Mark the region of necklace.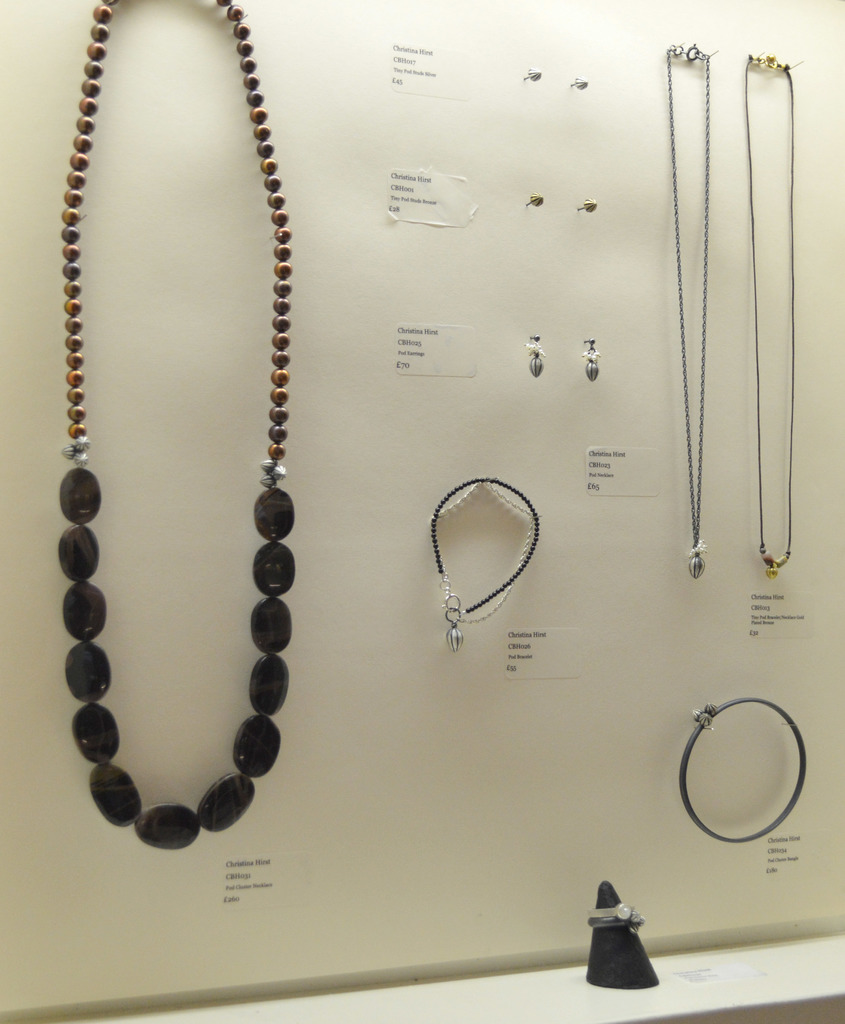
Region: 667:43:711:580.
